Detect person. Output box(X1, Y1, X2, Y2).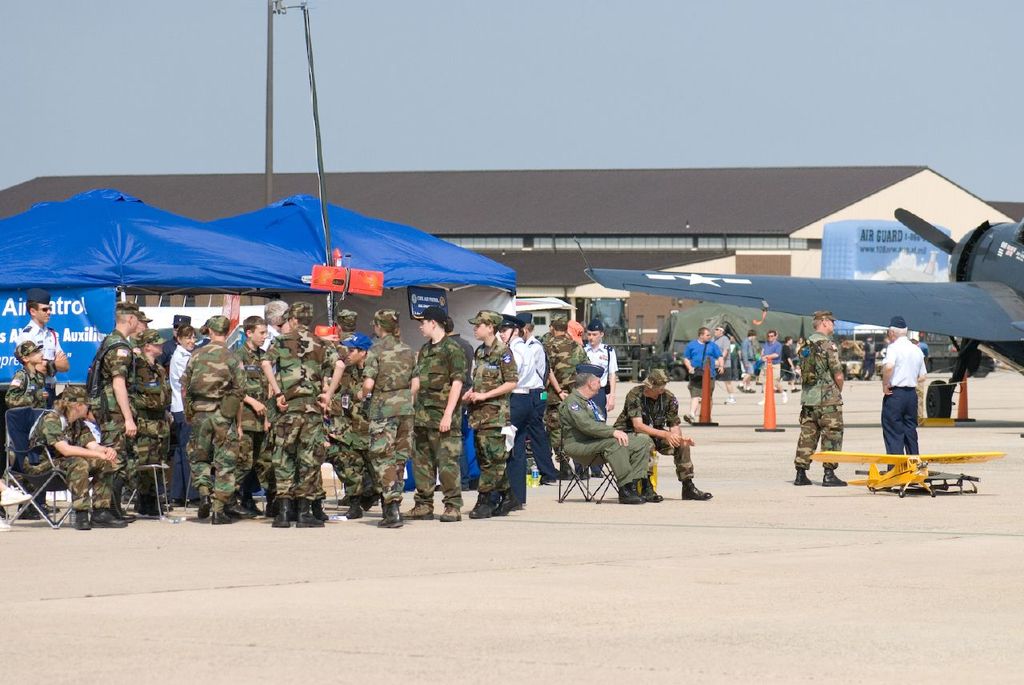
box(14, 284, 66, 514).
